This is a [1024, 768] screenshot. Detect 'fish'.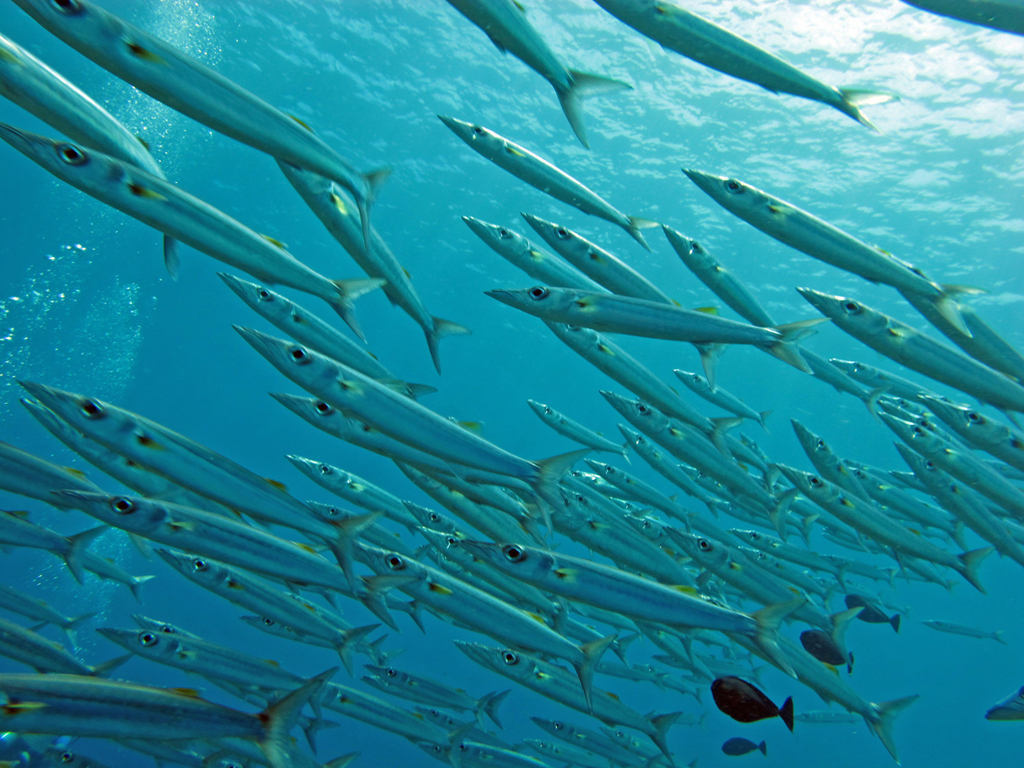
671, 150, 974, 304.
